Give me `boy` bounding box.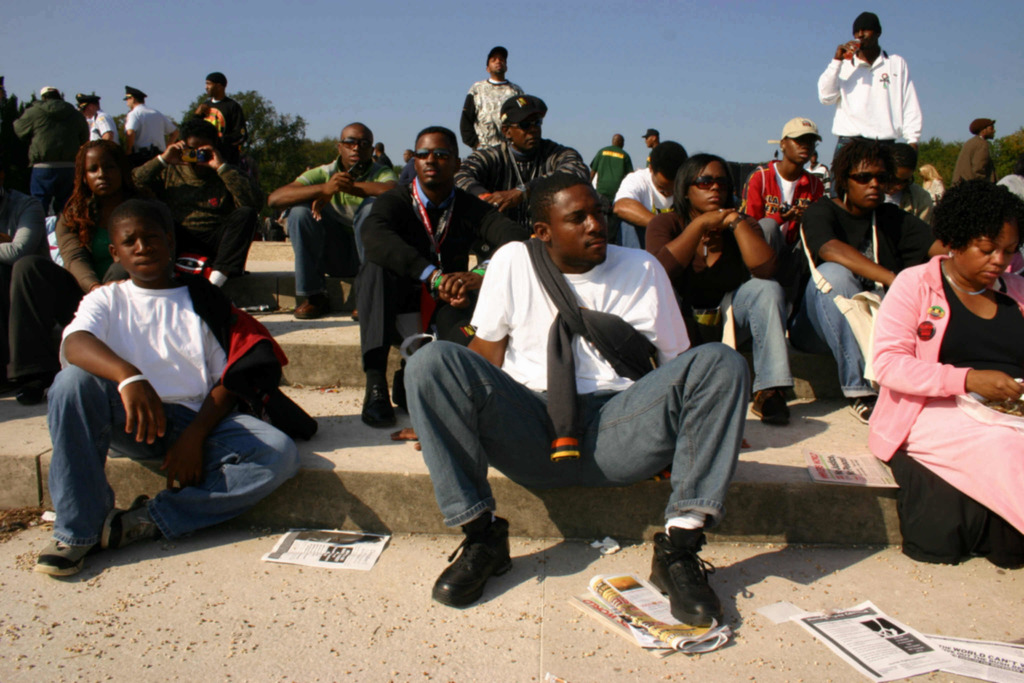
35,200,301,573.
